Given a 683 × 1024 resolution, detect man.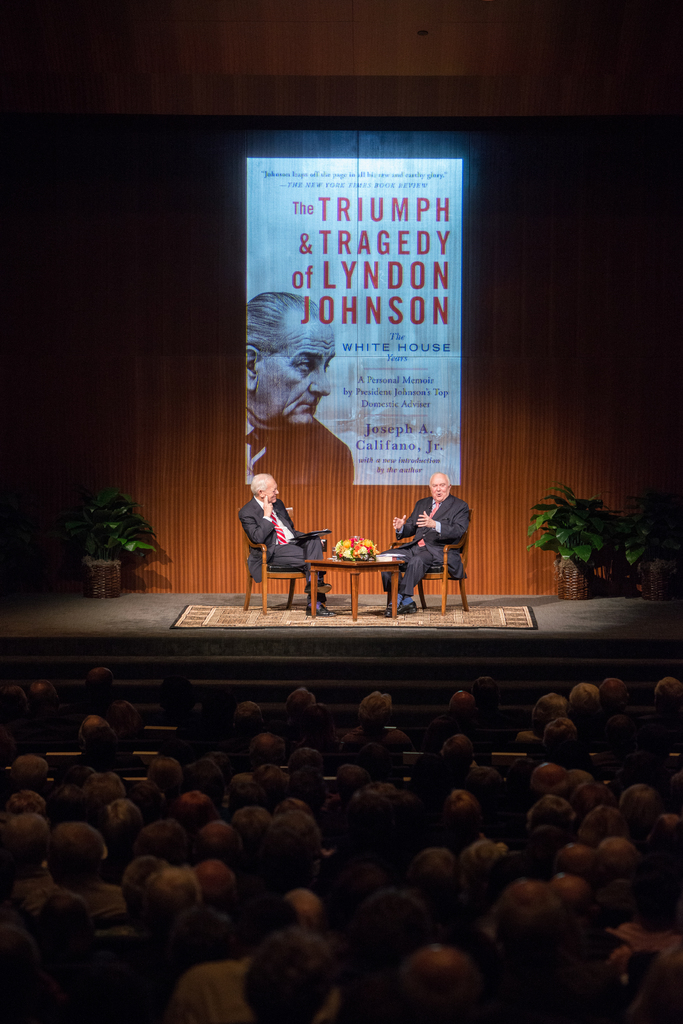
x1=242, y1=289, x2=356, y2=486.
